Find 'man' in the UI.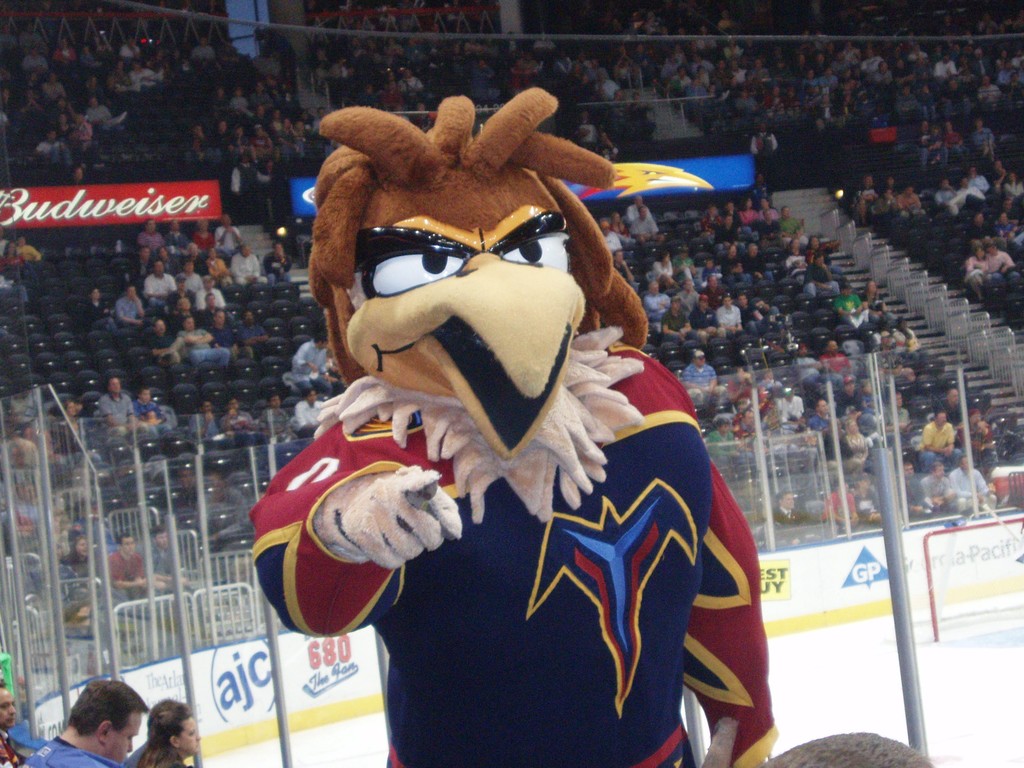
UI element at {"x1": 784, "y1": 384, "x2": 804, "y2": 431}.
